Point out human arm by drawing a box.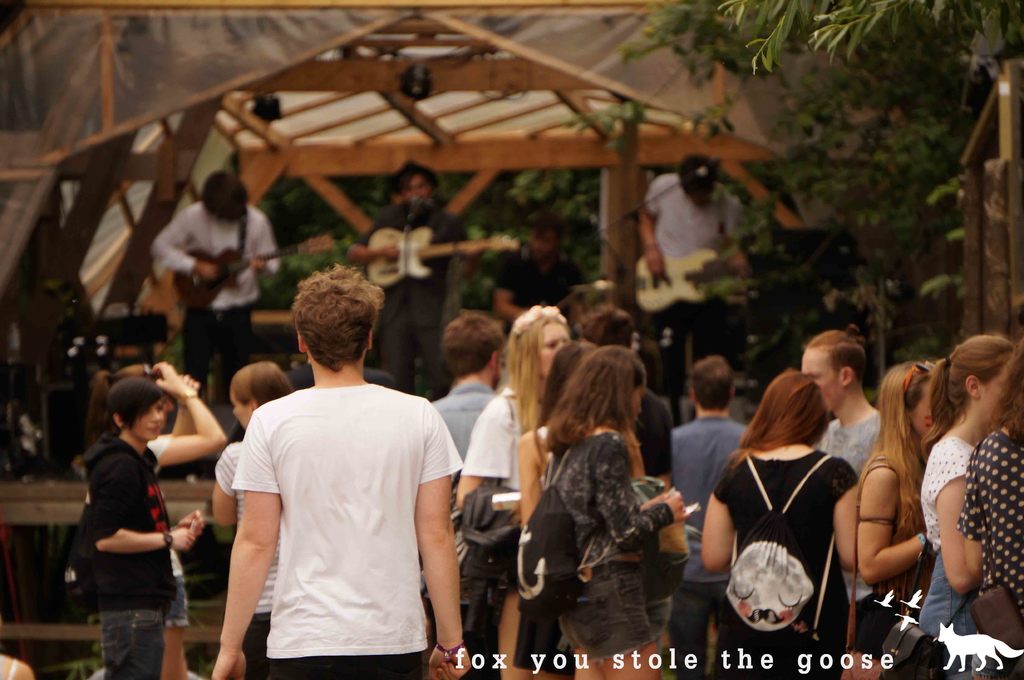
select_region(251, 209, 281, 277).
